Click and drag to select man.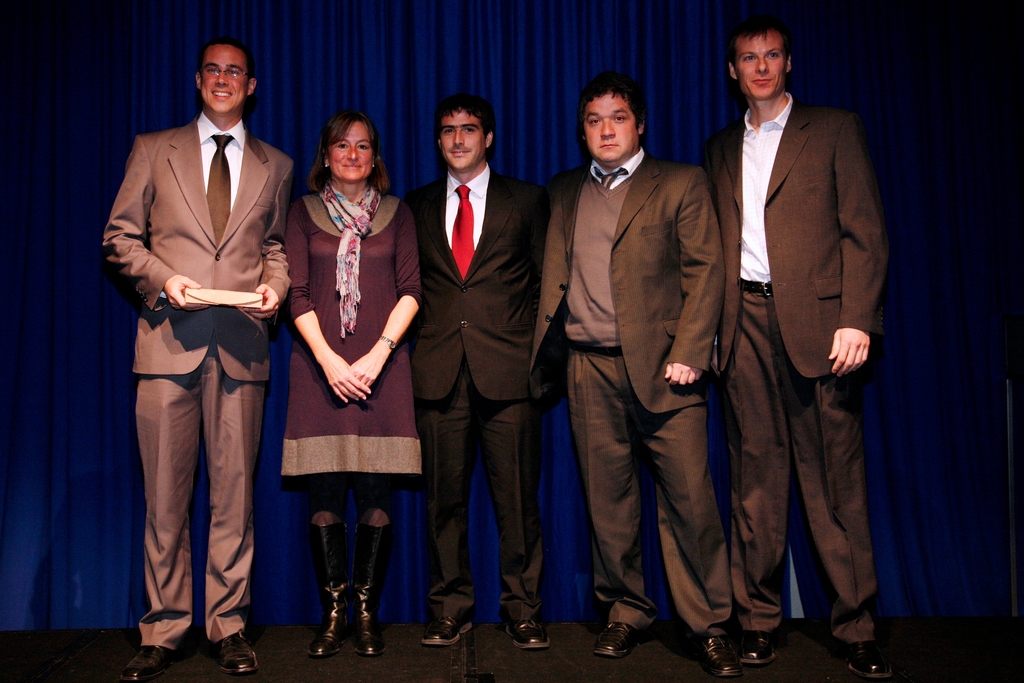
Selection: Rect(706, 7, 892, 682).
